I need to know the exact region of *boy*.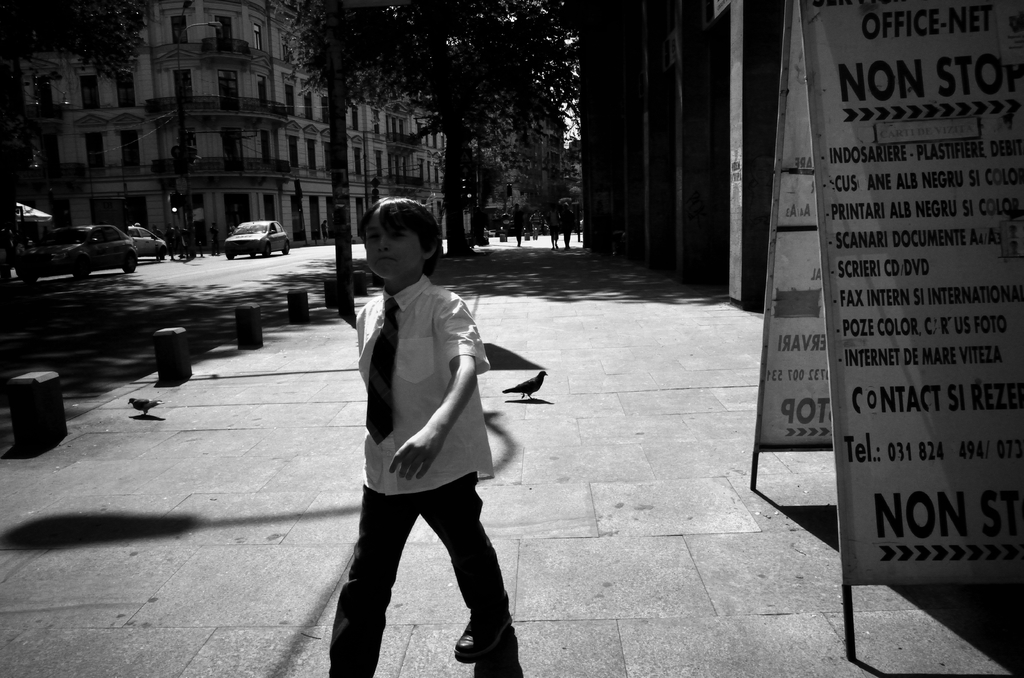
Region: {"left": 318, "top": 196, "right": 531, "bottom": 652}.
